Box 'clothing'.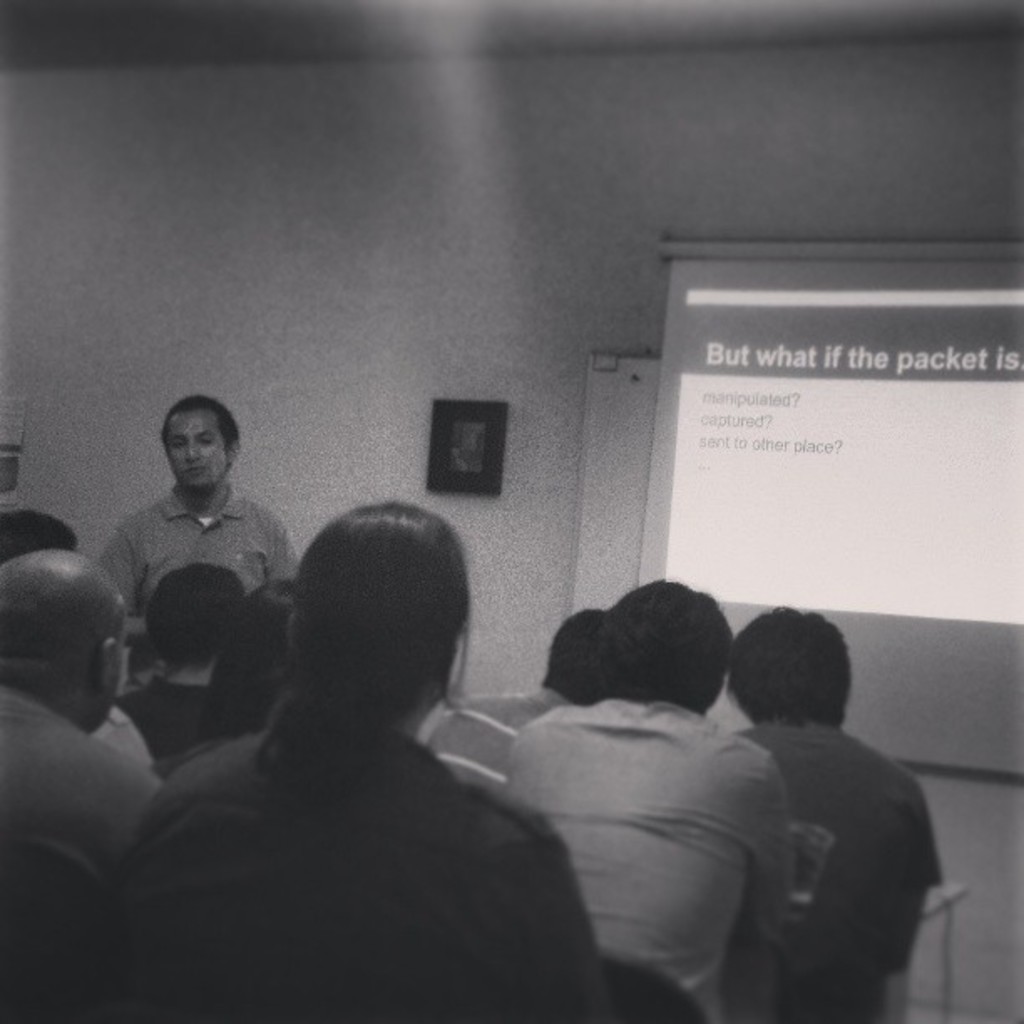
[left=718, top=674, right=950, bottom=1002].
